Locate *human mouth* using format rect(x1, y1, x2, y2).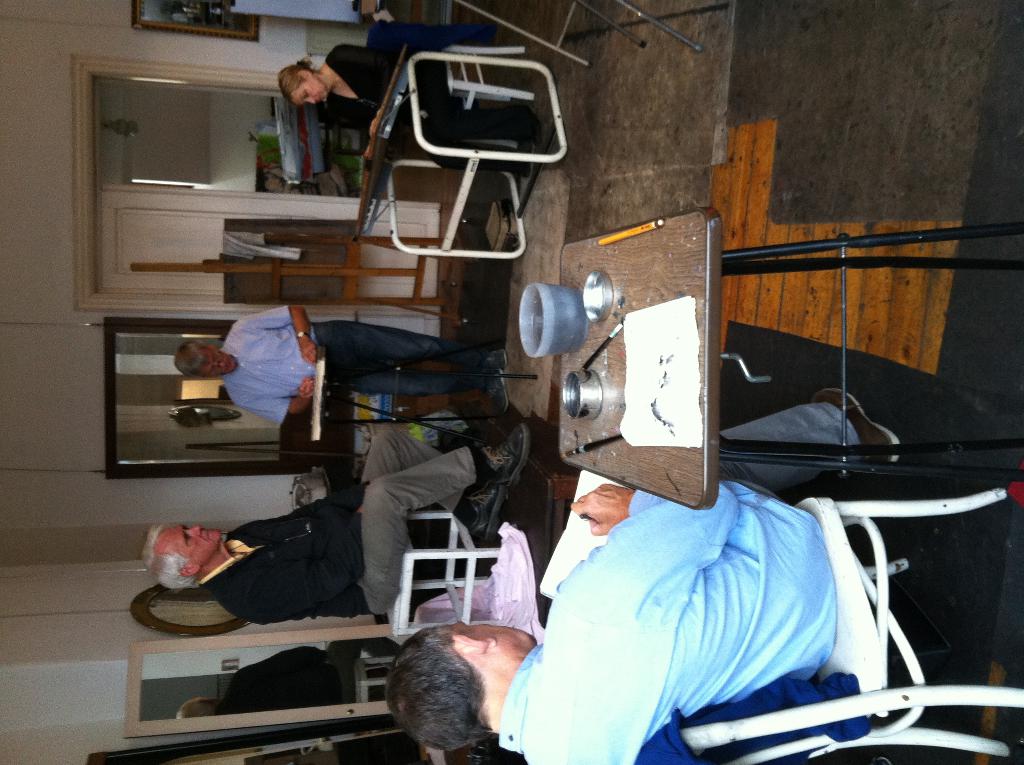
rect(225, 362, 231, 369).
